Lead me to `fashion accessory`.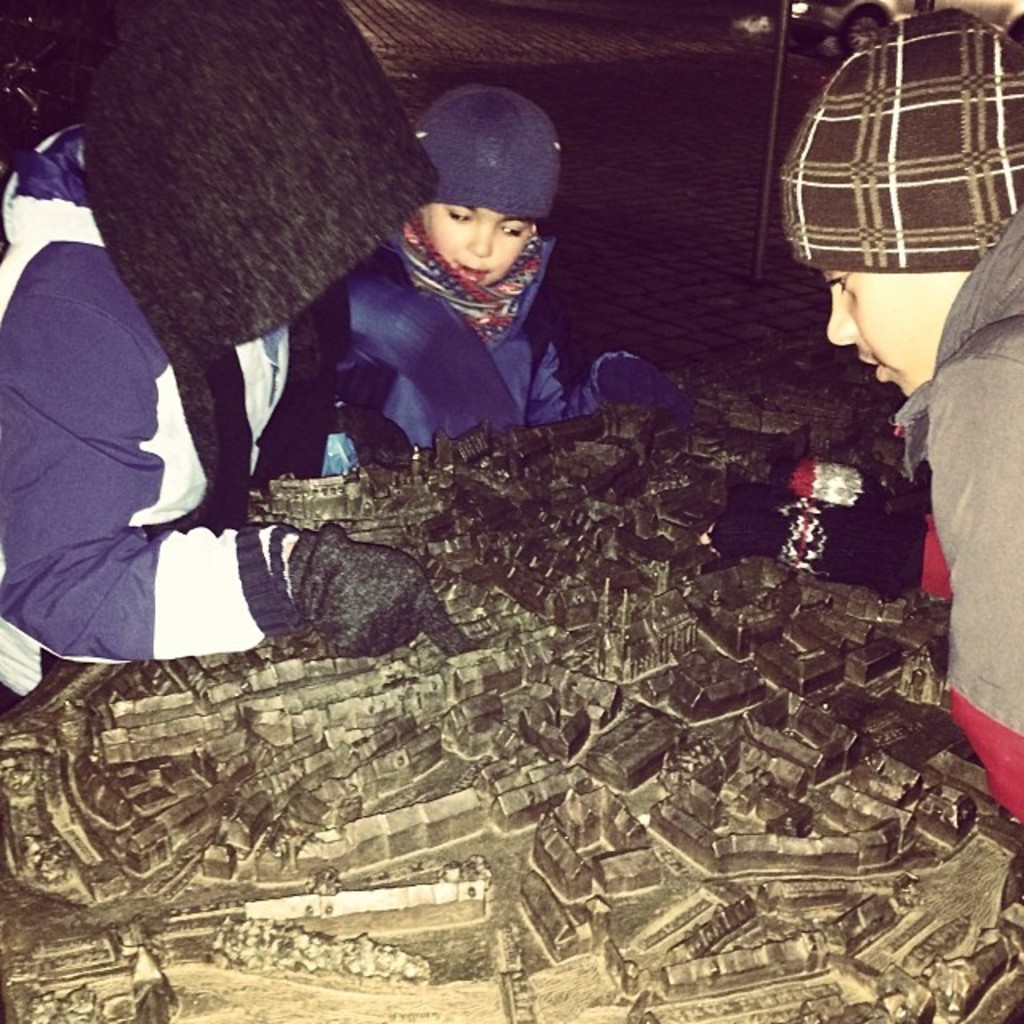
Lead to crop(80, 0, 438, 530).
